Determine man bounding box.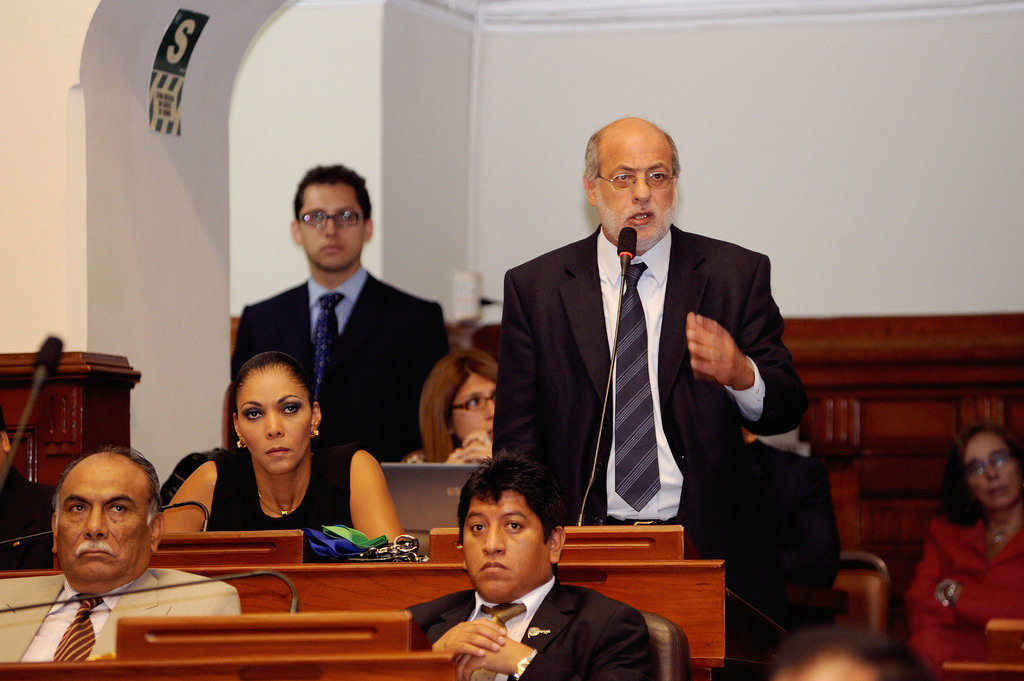
Determined: {"left": 490, "top": 128, "right": 804, "bottom": 586}.
